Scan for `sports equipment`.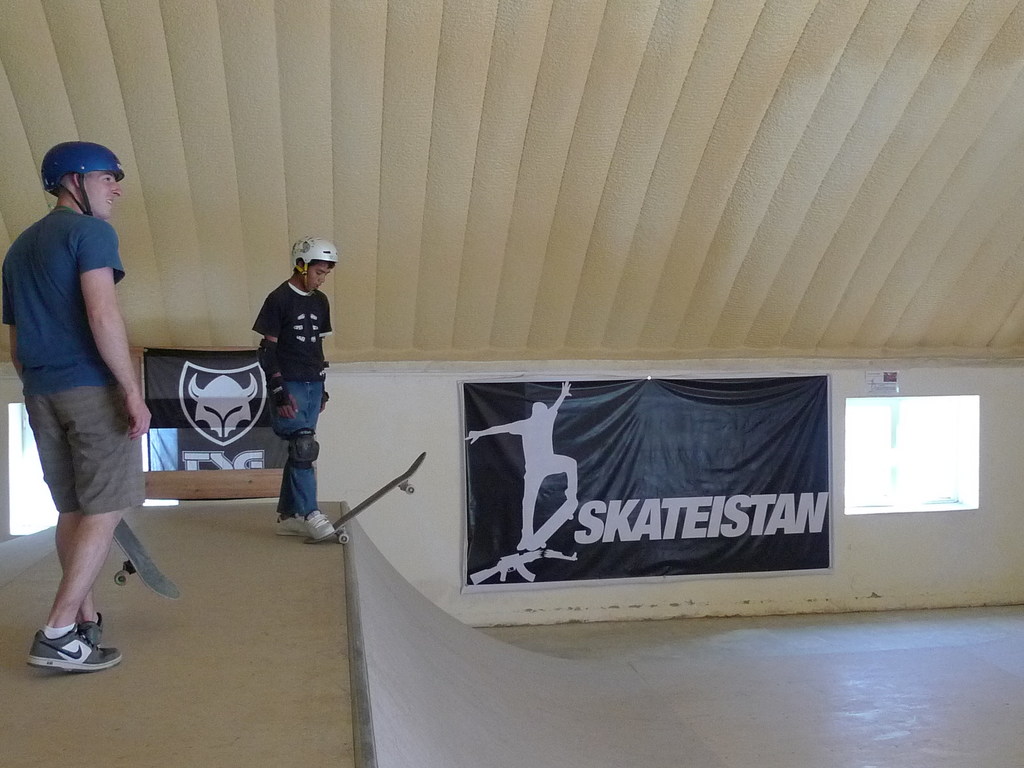
Scan result: x1=42, y1=142, x2=125, y2=213.
